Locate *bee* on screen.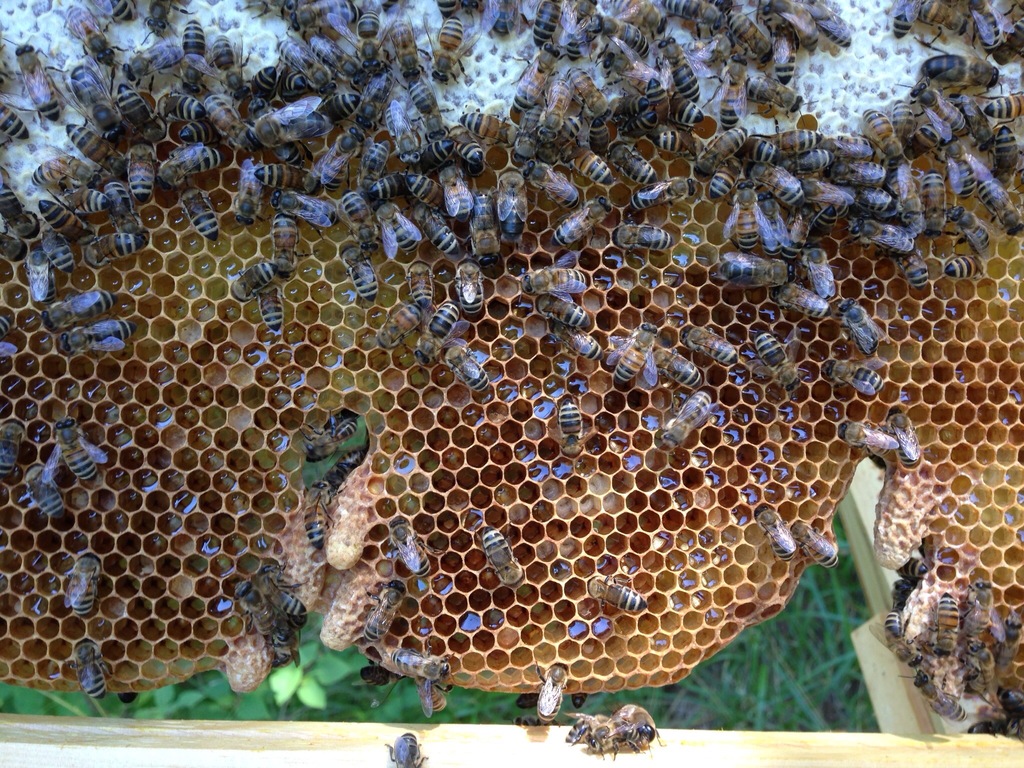
On screen at 653, 346, 703, 392.
